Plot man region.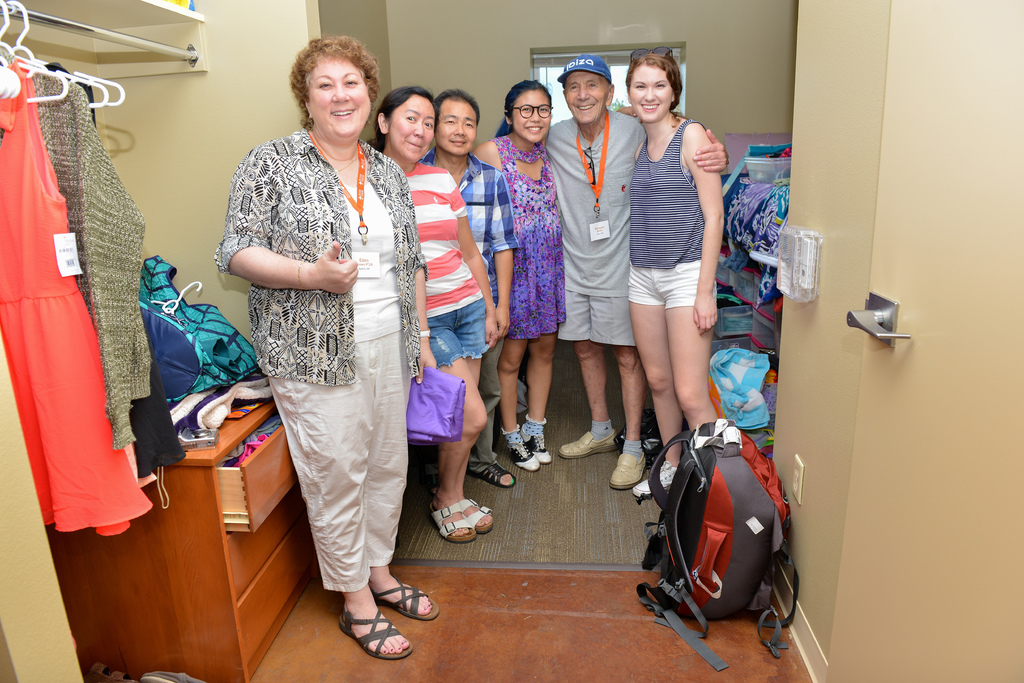
Plotted at <bbox>537, 41, 742, 493</bbox>.
